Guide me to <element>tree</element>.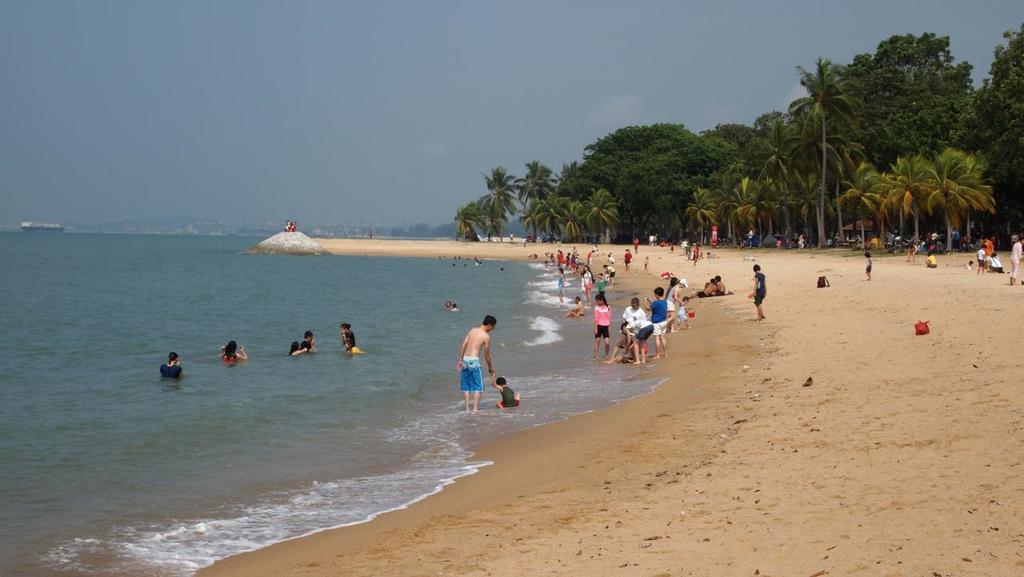
Guidance: (454, 200, 488, 242).
